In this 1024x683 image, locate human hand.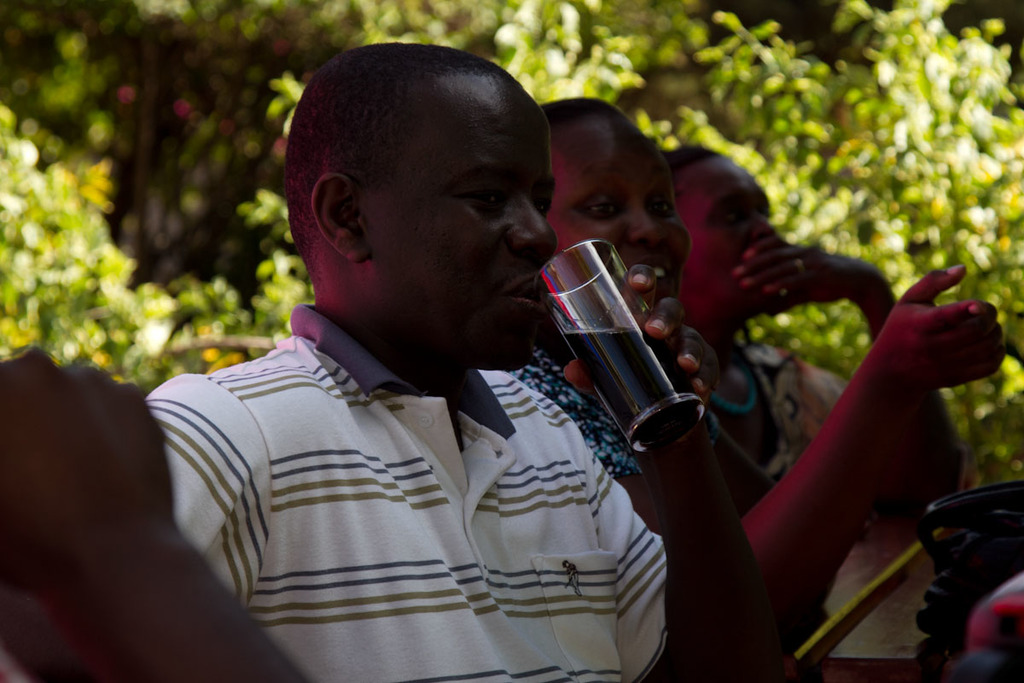
Bounding box: 730, 234, 855, 319.
